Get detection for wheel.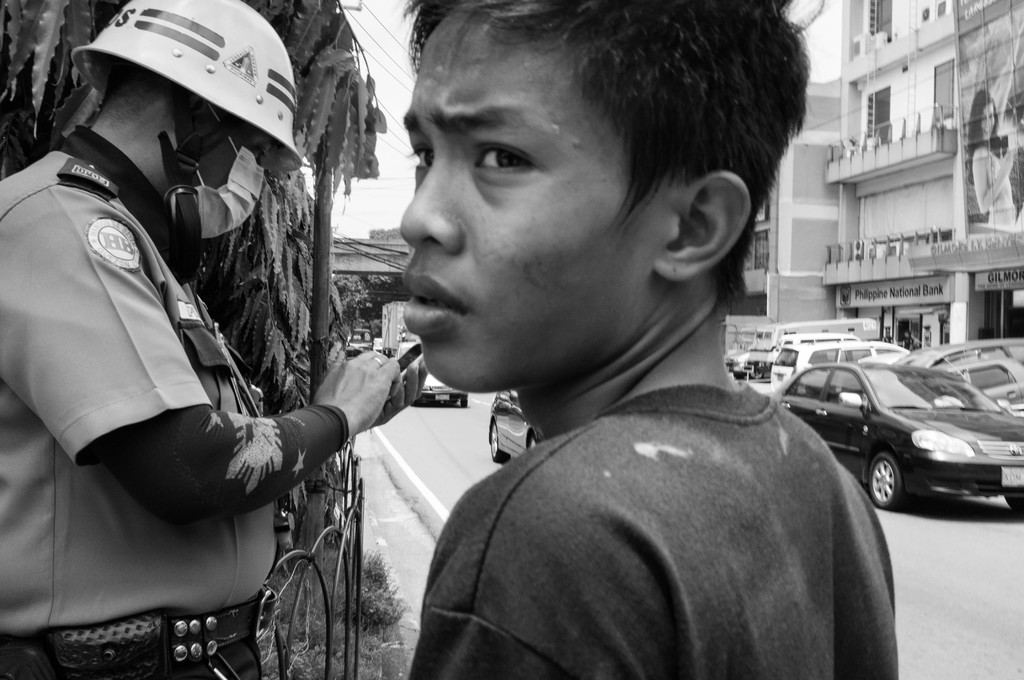
Detection: bbox=(458, 396, 466, 406).
